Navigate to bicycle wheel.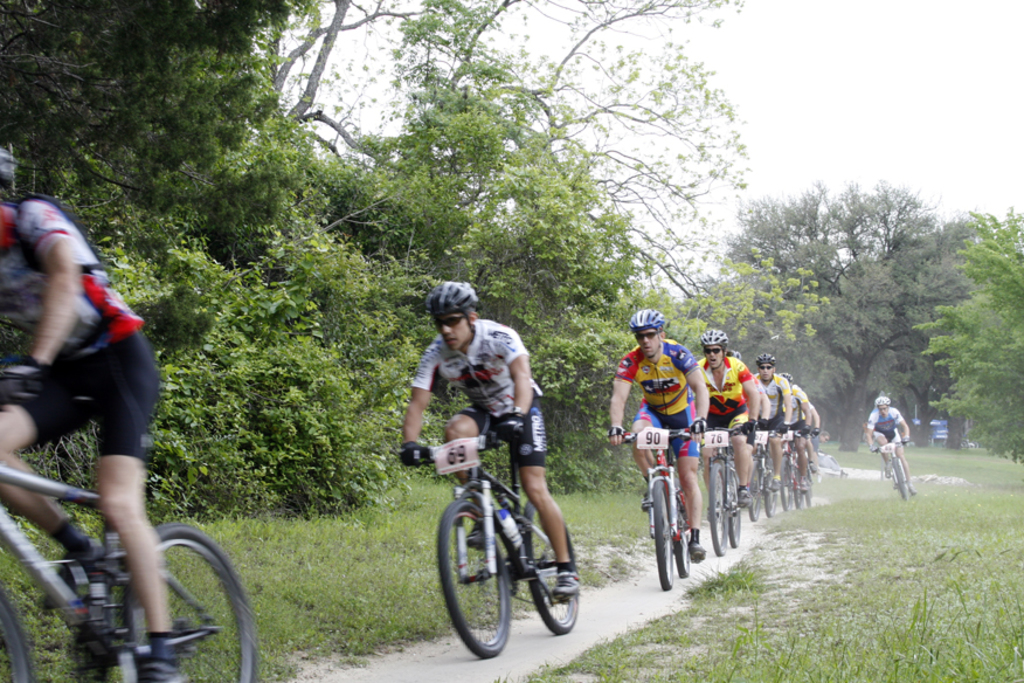
Navigation target: bbox=[805, 465, 810, 508].
